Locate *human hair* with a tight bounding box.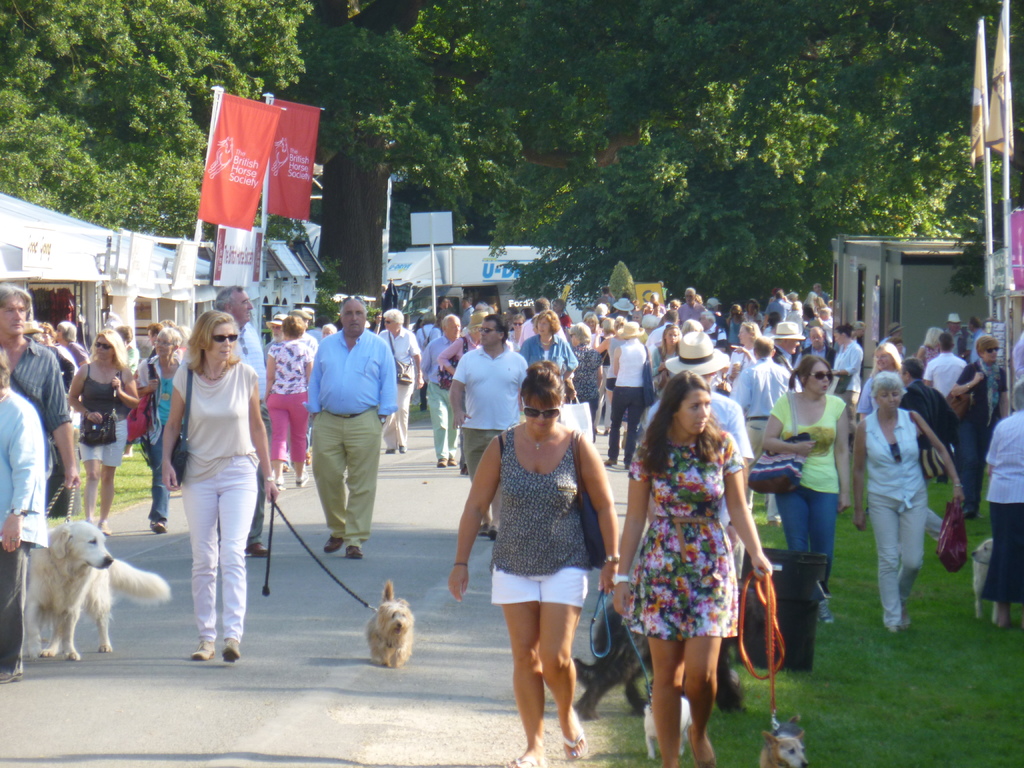
left=813, top=298, right=829, bottom=307.
